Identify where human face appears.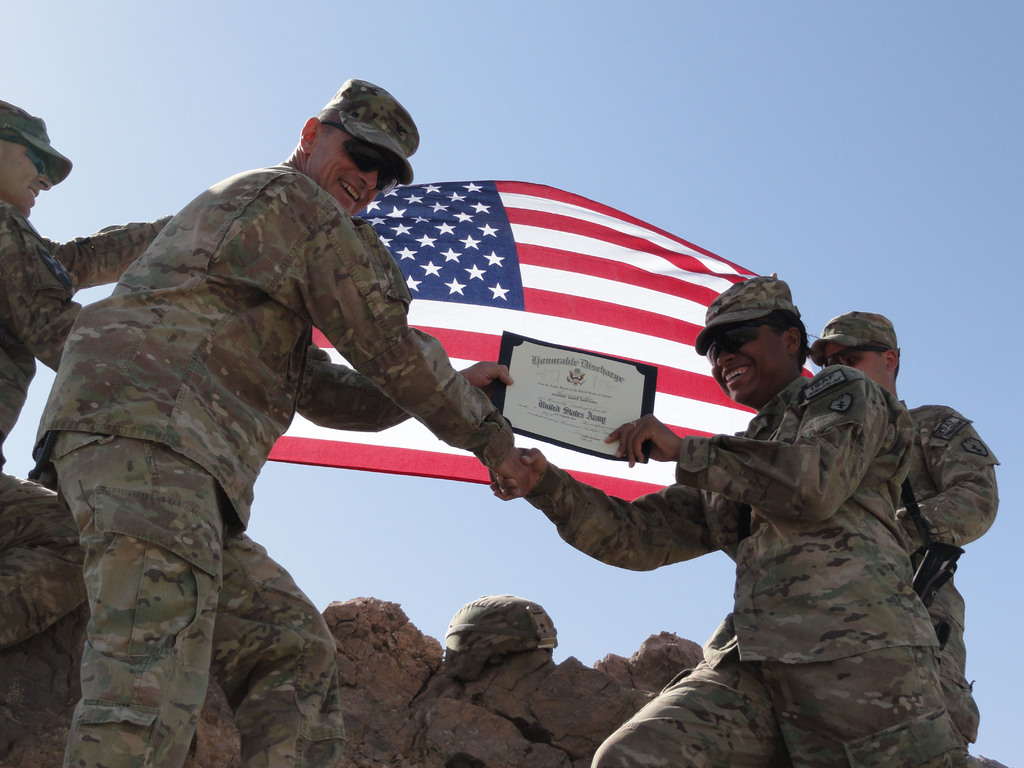
Appears at 825/341/882/373.
